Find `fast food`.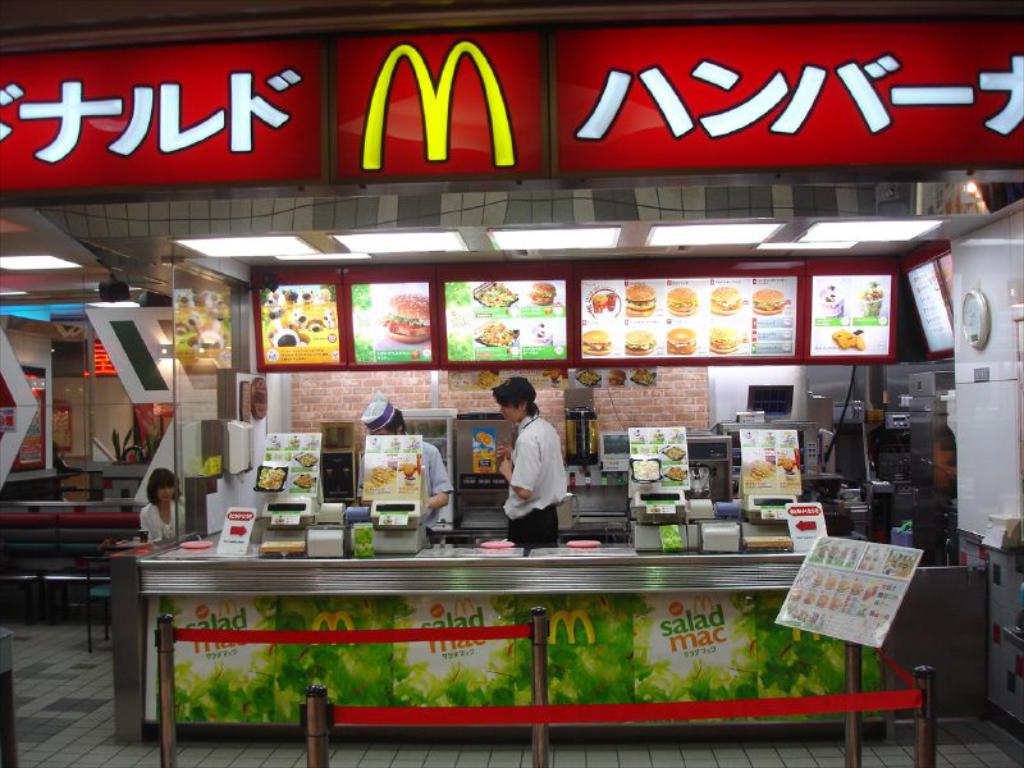
{"x1": 472, "y1": 367, "x2": 500, "y2": 389}.
